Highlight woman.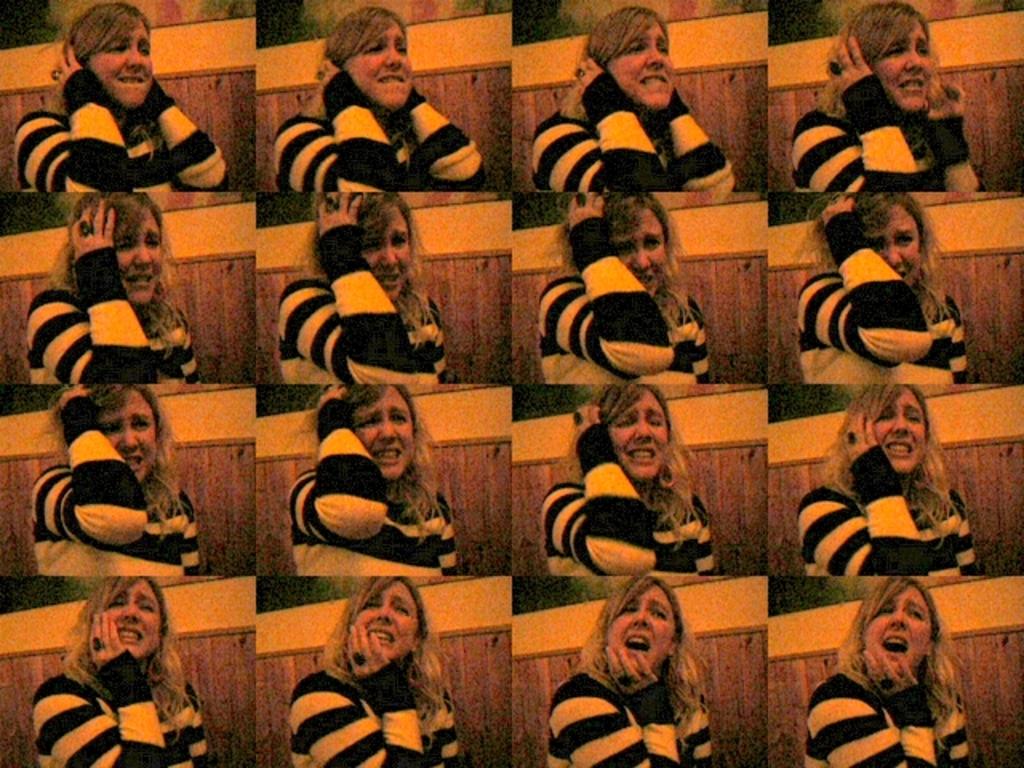
Highlighted region: (x1=22, y1=195, x2=214, y2=378).
